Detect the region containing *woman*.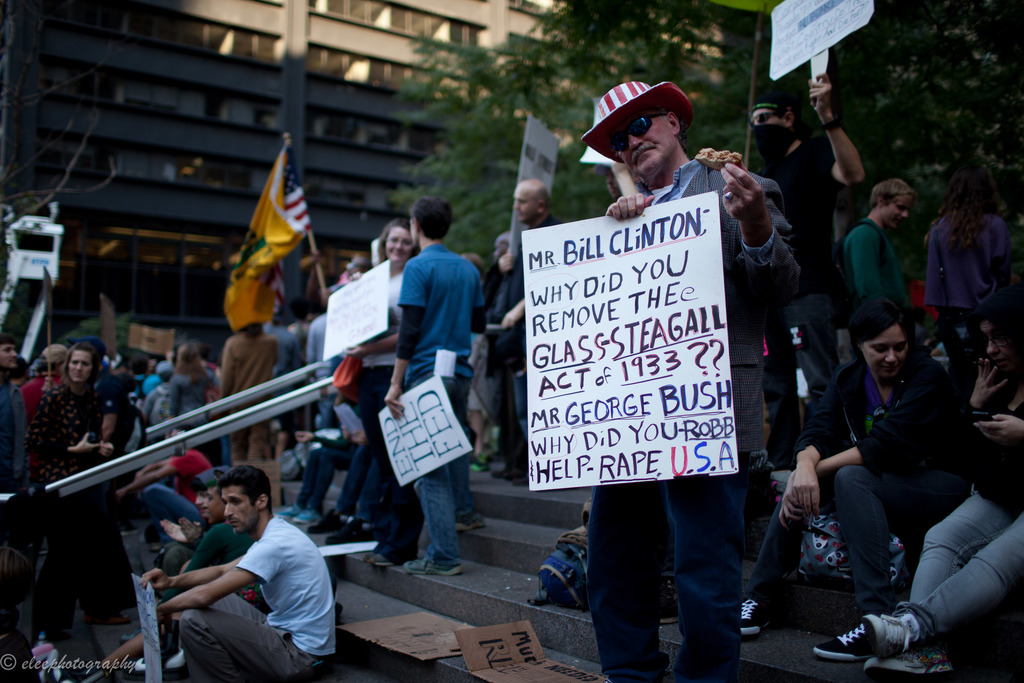
left=848, top=289, right=1023, bottom=666.
